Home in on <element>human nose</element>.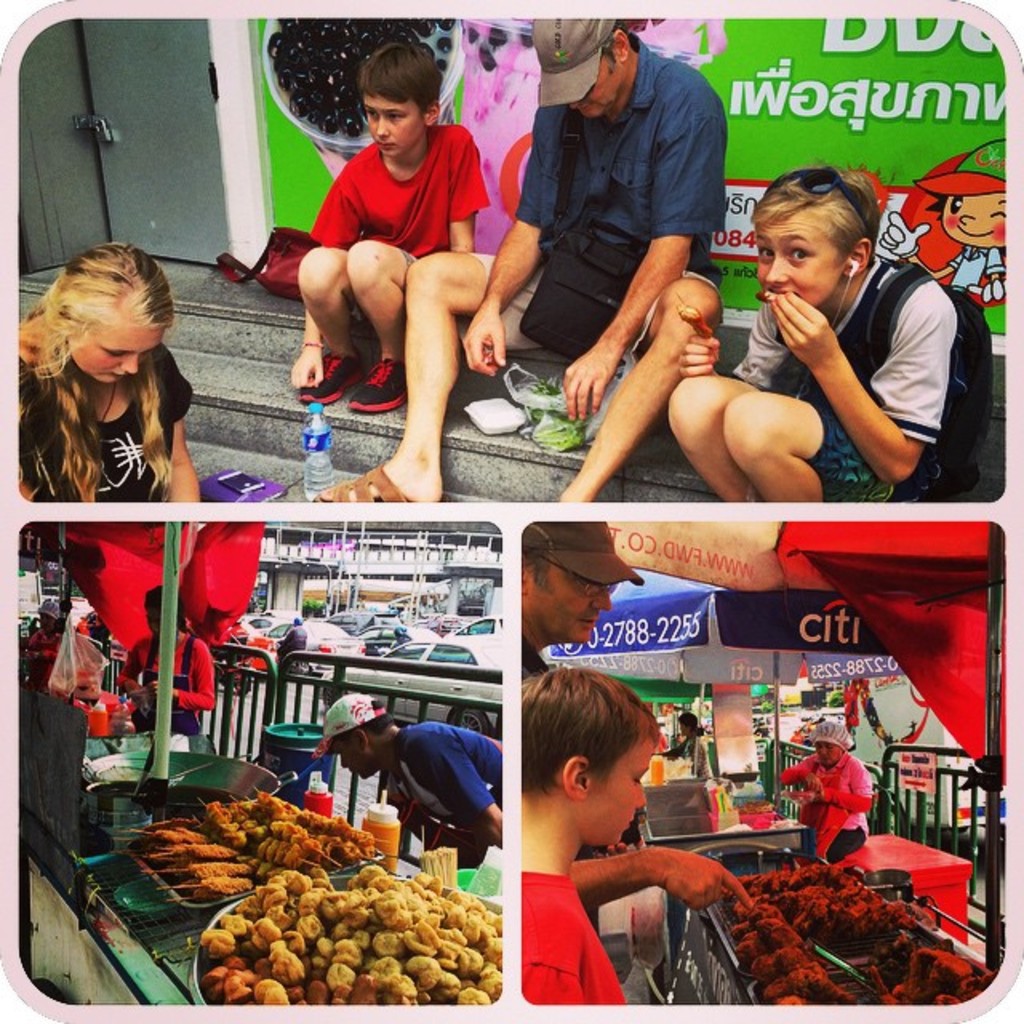
Homed in at 376:123:392:136.
